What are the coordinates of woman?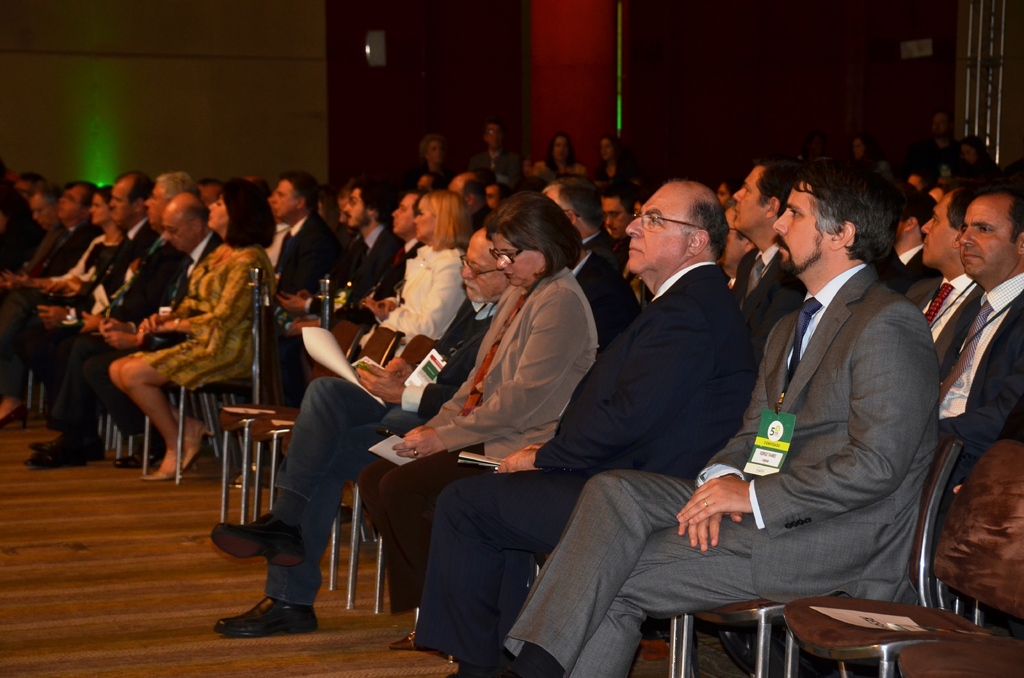
bbox=(0, 184, 120, 433).
